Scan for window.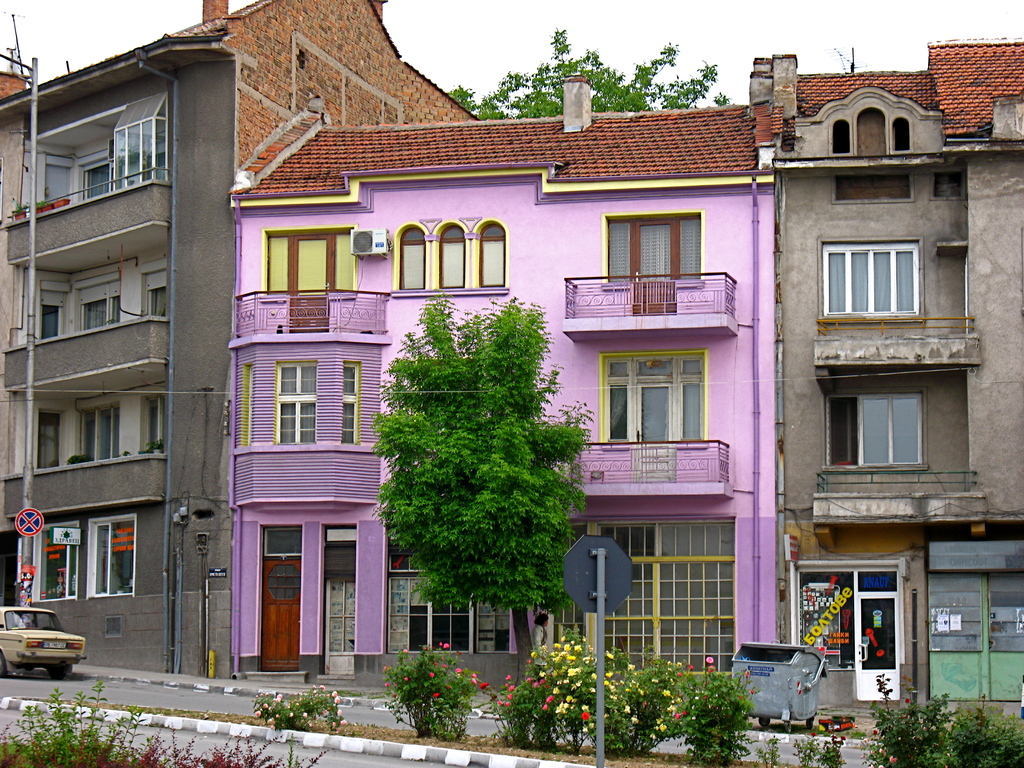
Scan result: rect(74, 399, 118, 463).
